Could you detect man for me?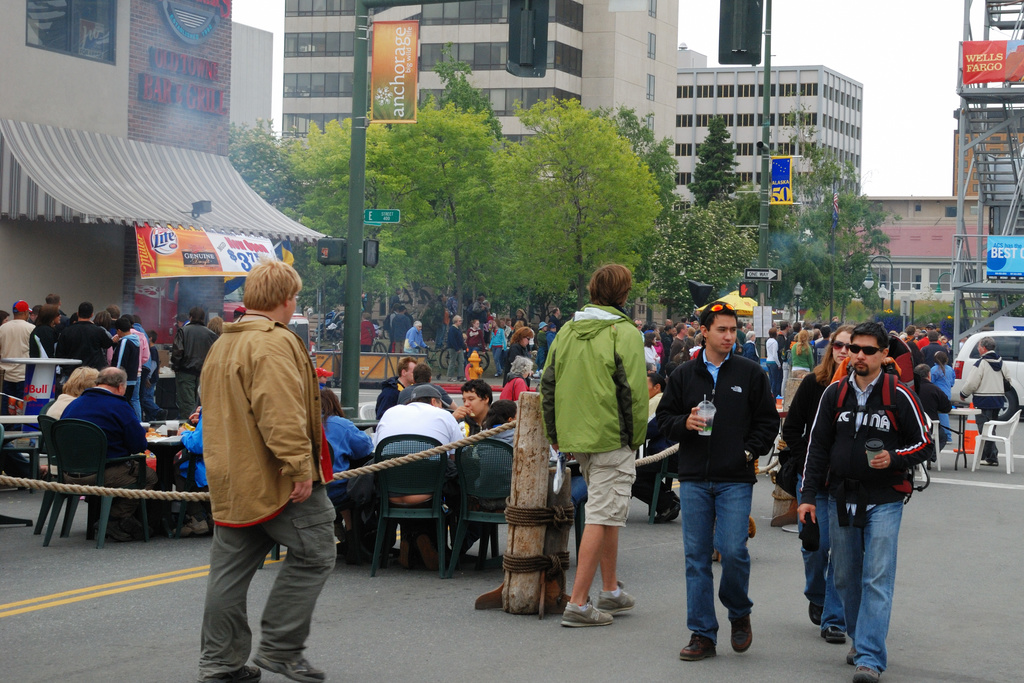
Detection result: (left=797, top=320, right=929, bottom=682).
